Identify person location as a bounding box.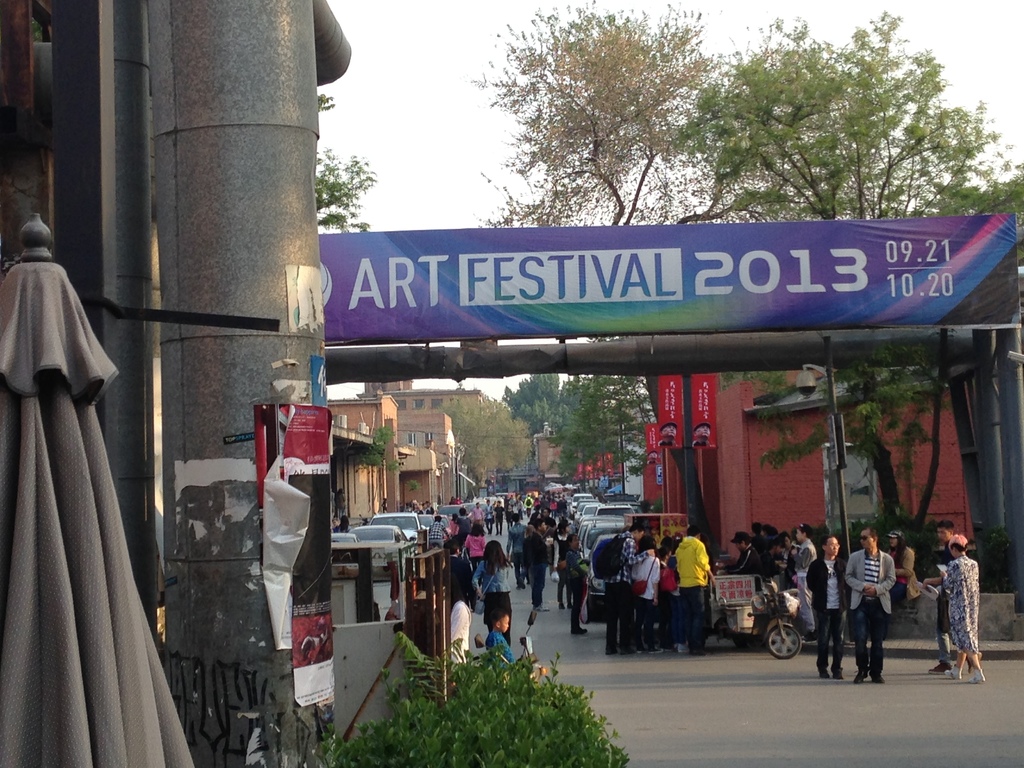
<region>449, 570, 470, 666</region>.
